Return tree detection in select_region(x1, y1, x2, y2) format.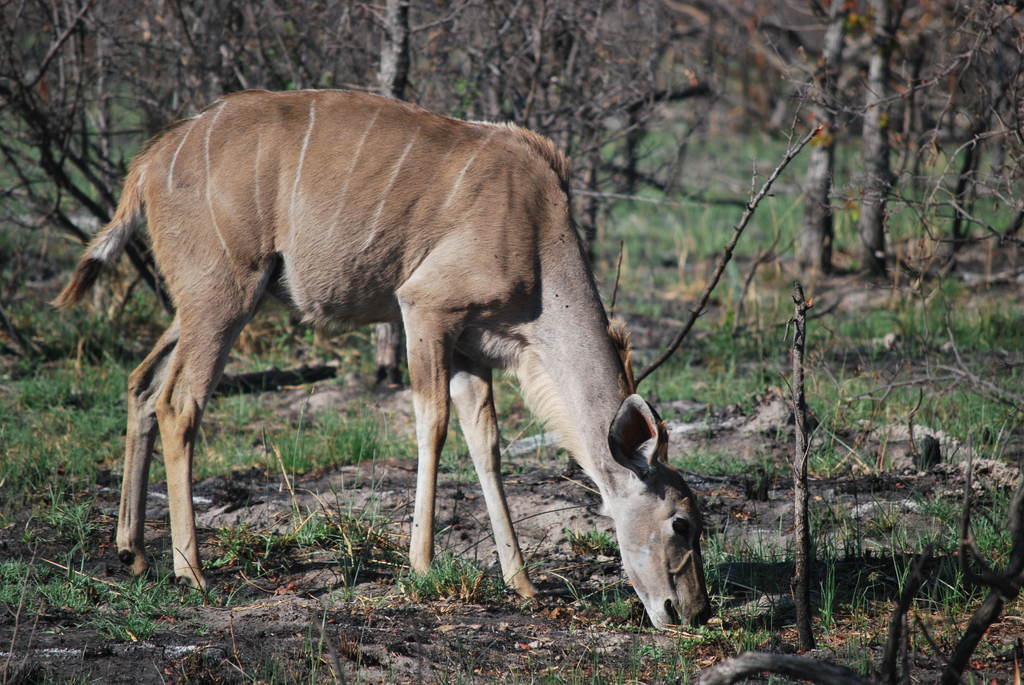
select_region(194, 0, 584, 382).
